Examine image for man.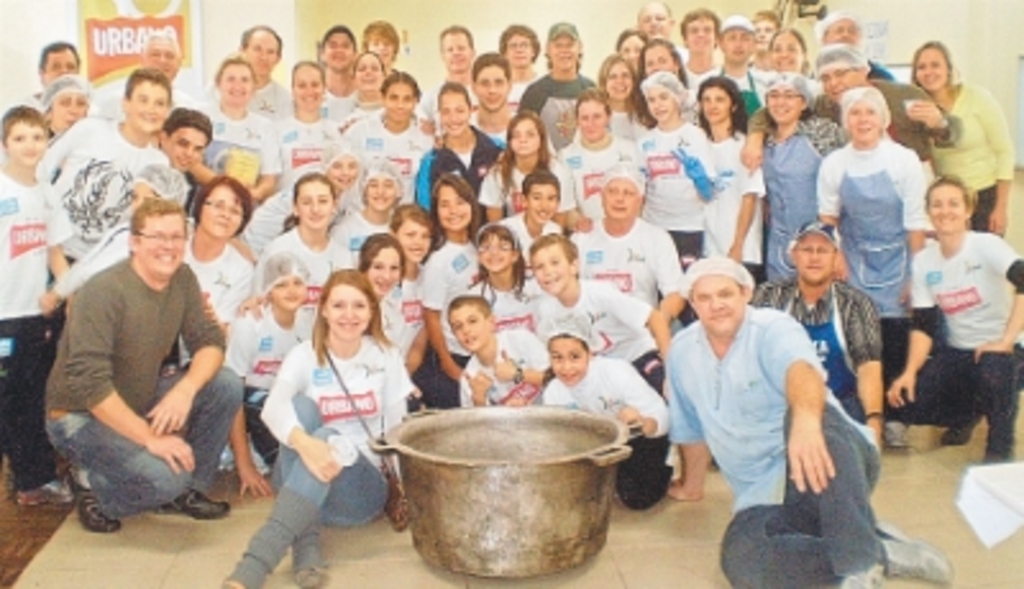
Examination result: left=814, top=46, right=960, bottom=174.
